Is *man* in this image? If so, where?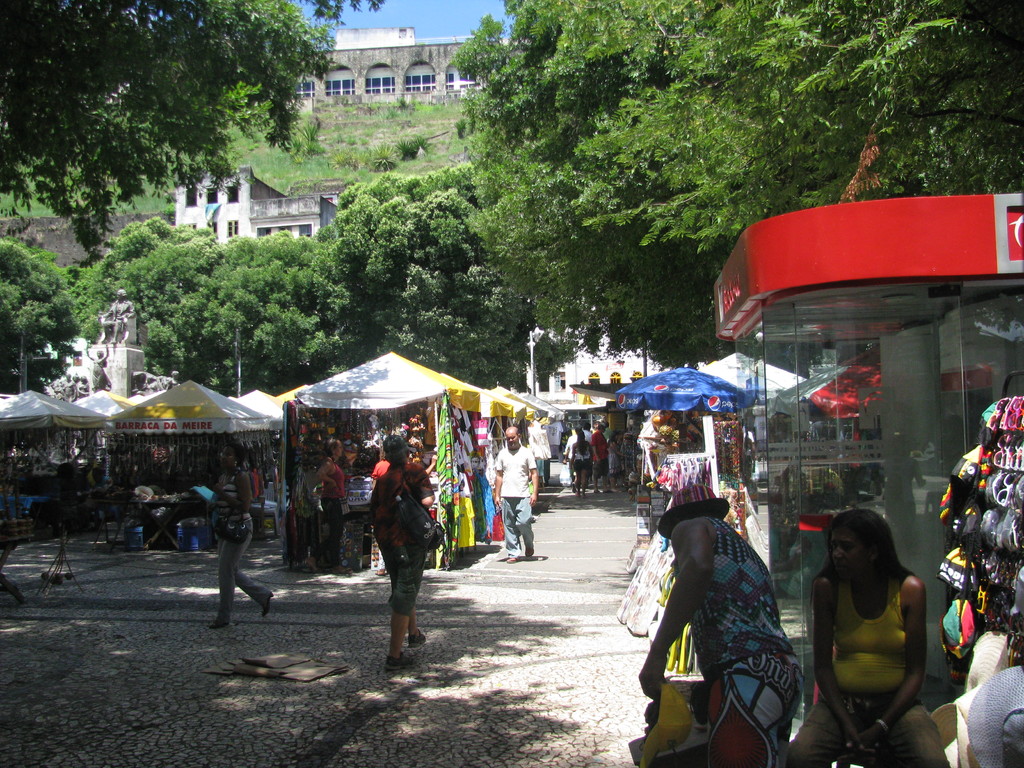
Yes, at box(589, 418, 614, 495).
